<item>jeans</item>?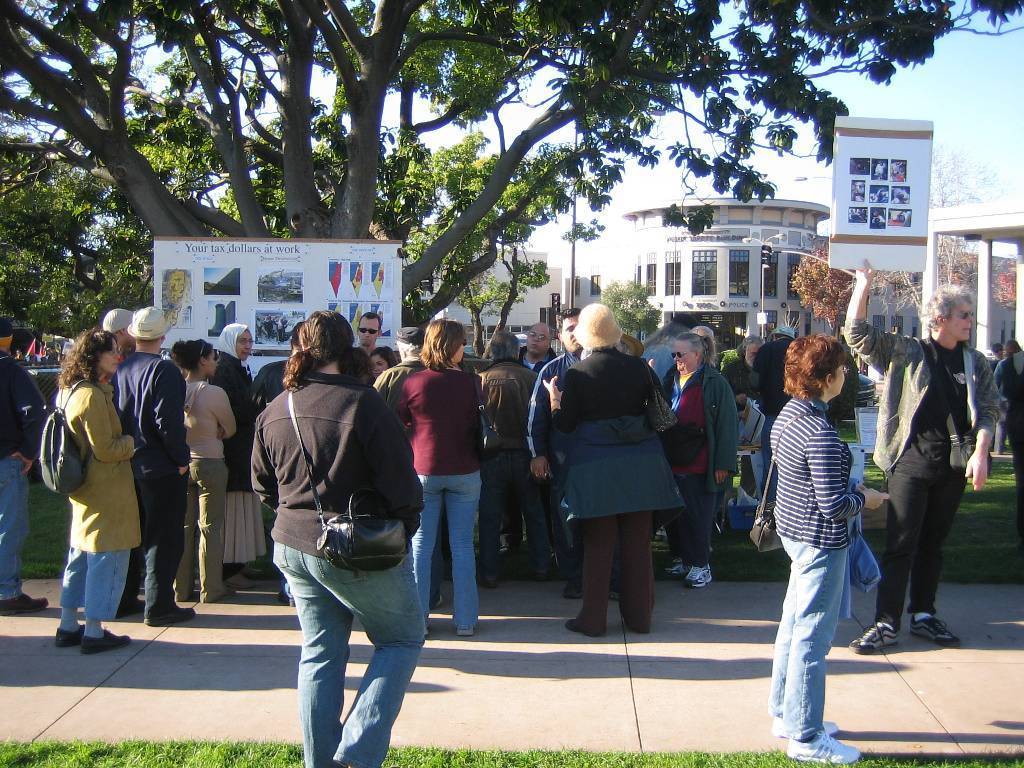
pyautogui.locateOnScreen(64, 539, 137, 618)
